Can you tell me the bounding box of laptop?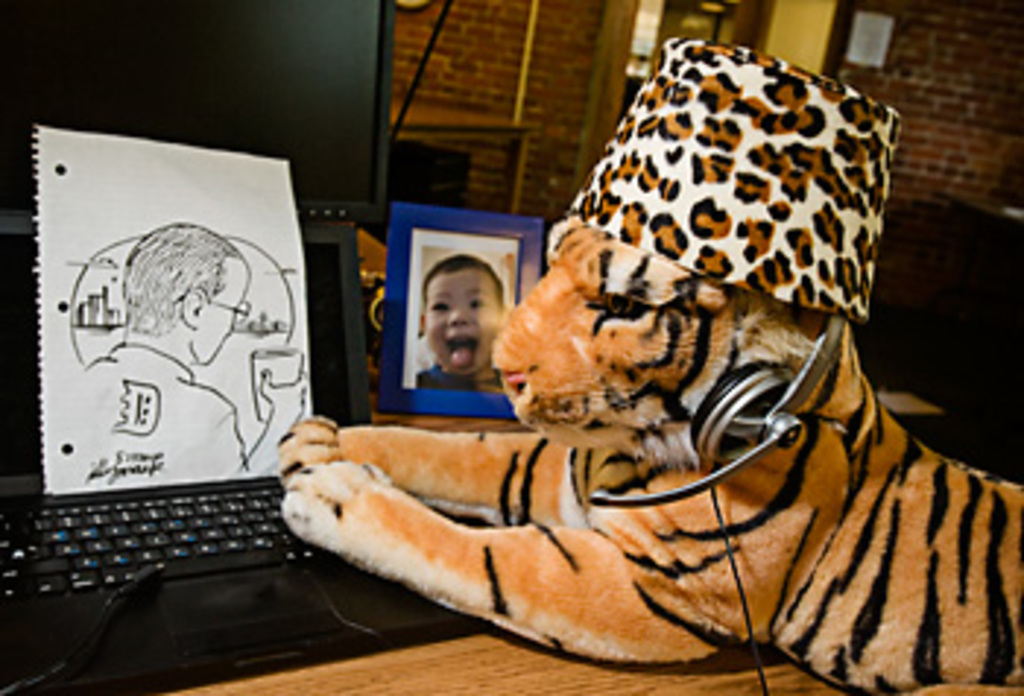
(left=29, top=231, right=328, bottom=646).
